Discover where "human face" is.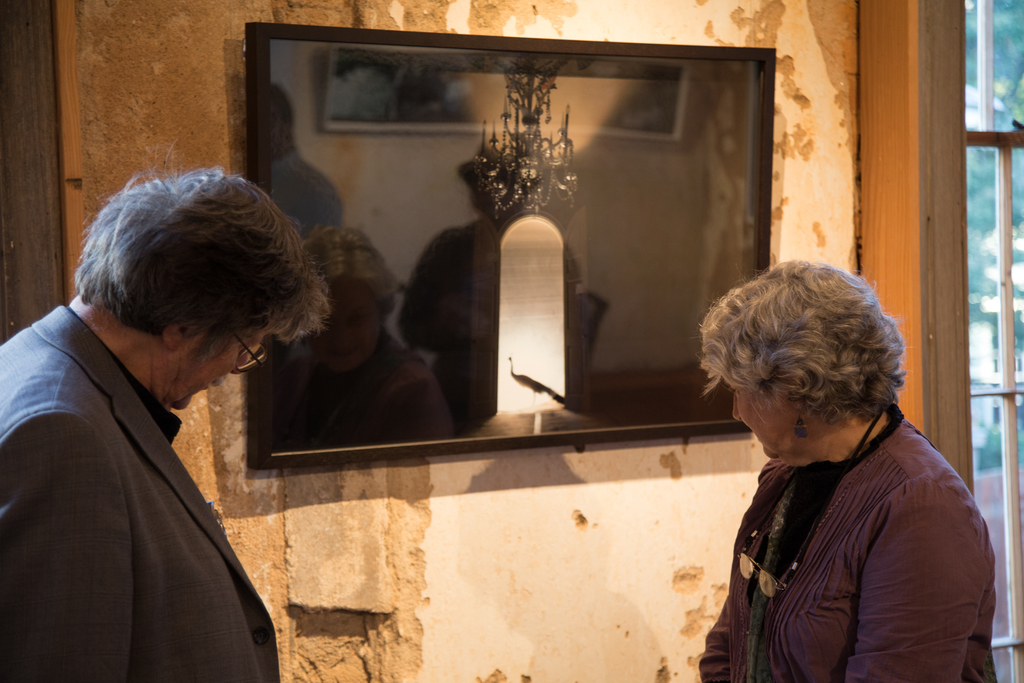
Discovered at x1=729 y1=377 x2=791 y2=465.
